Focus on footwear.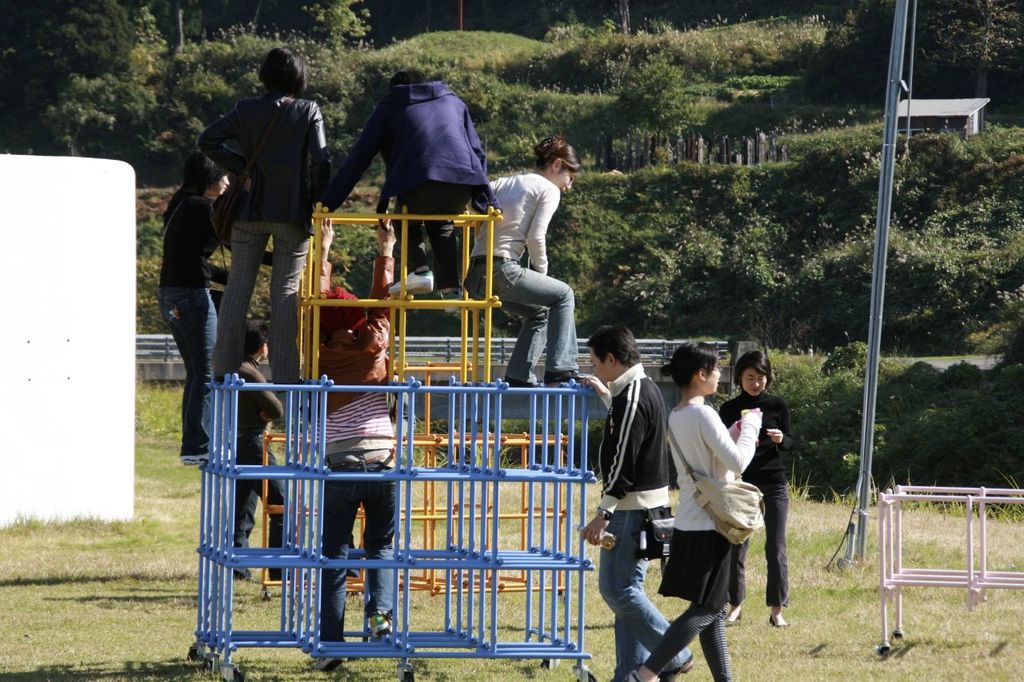
Focused at 214/374/226/382.
